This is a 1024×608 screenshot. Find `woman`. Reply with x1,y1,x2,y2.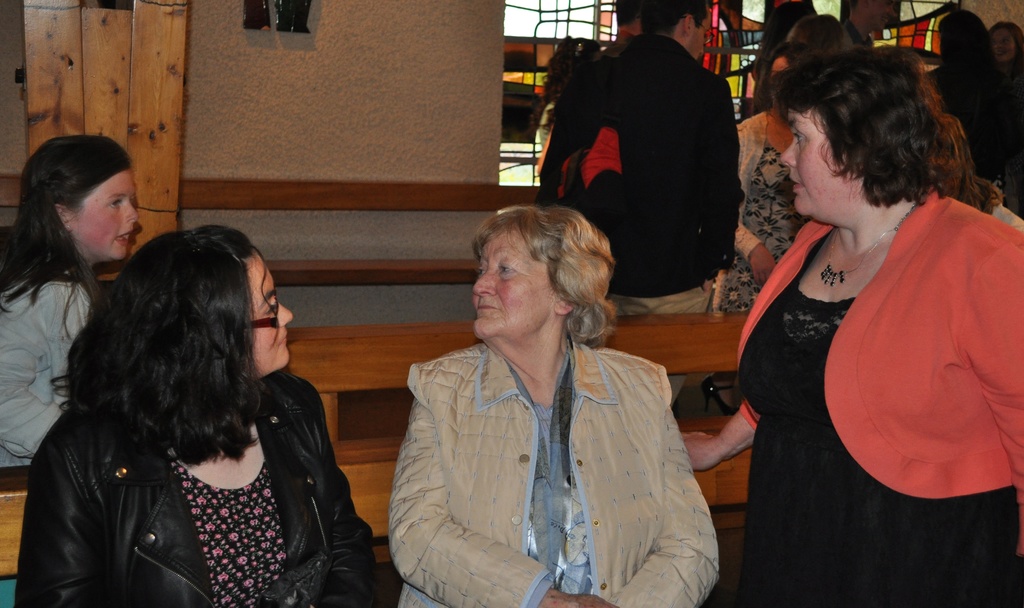
379,205,720,607.
